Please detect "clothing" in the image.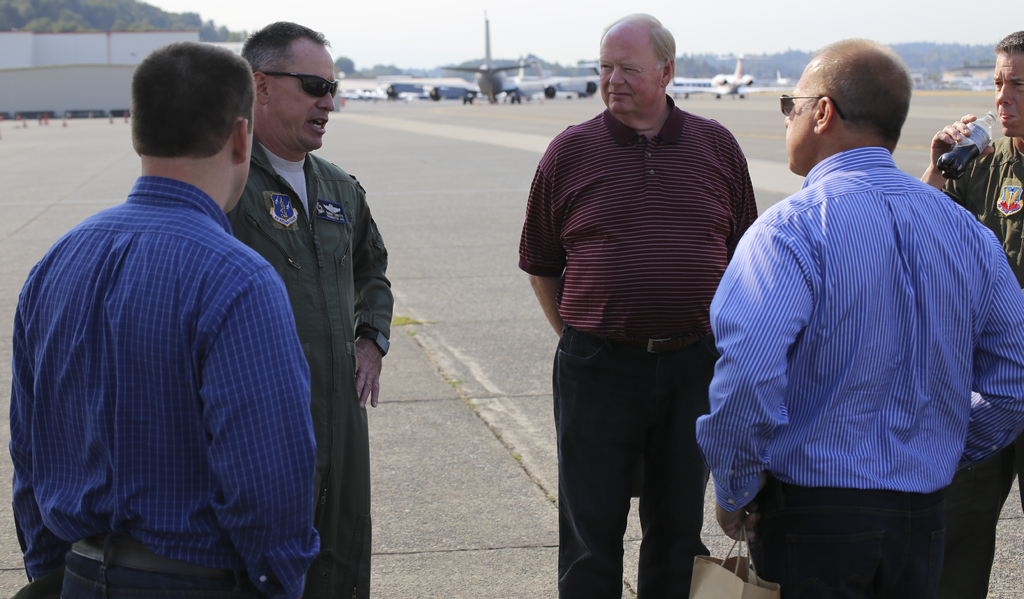
[x1=518, y1=109, x2=758, y2=598].
